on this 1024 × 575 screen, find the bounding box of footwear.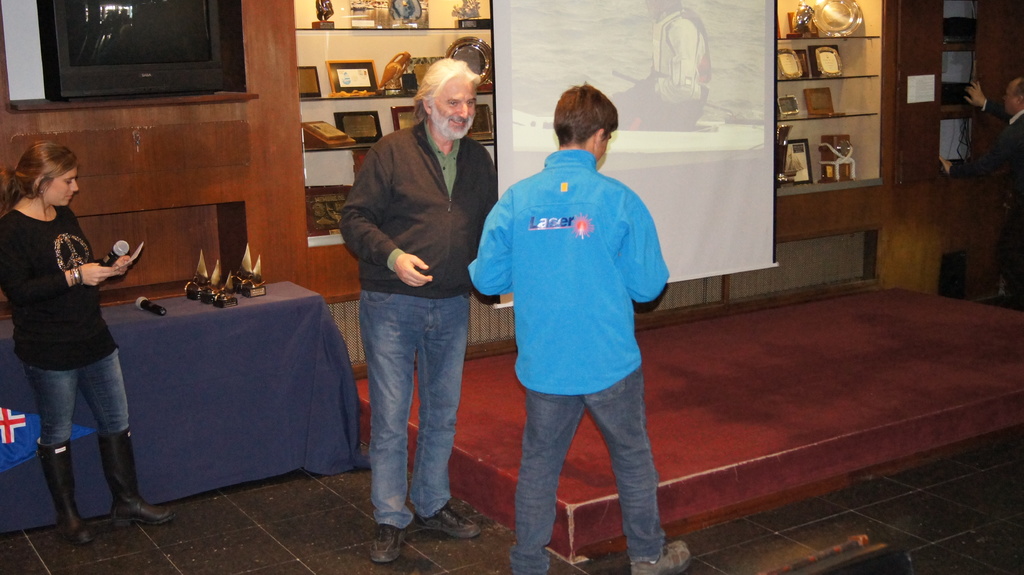
Bounding box: {"x1": 633, "y1": 542, "x2": 692, "y2": 574}.
